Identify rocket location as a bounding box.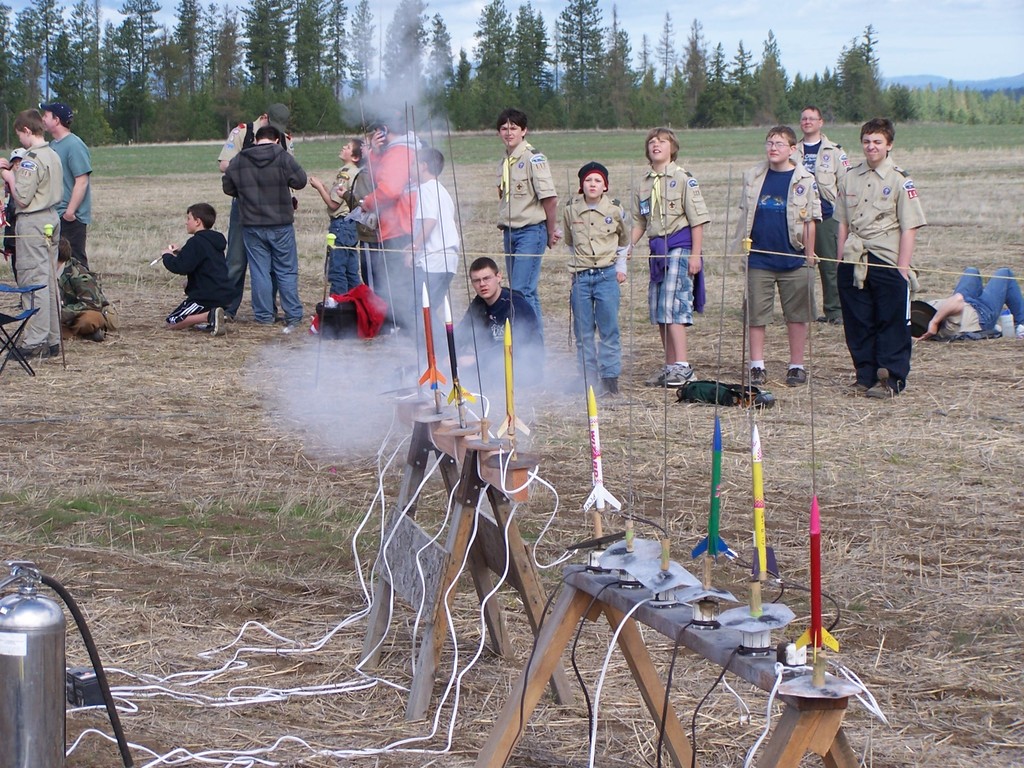
[585, 387, 621, 508].
